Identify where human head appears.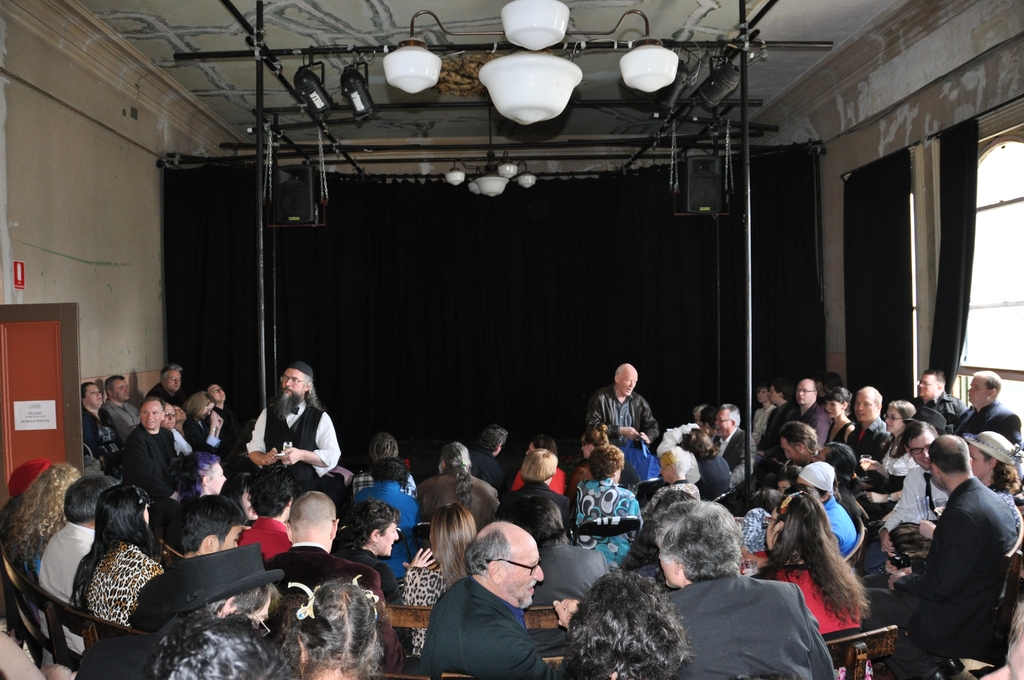
Appears at 162, 401, 175, 426.
